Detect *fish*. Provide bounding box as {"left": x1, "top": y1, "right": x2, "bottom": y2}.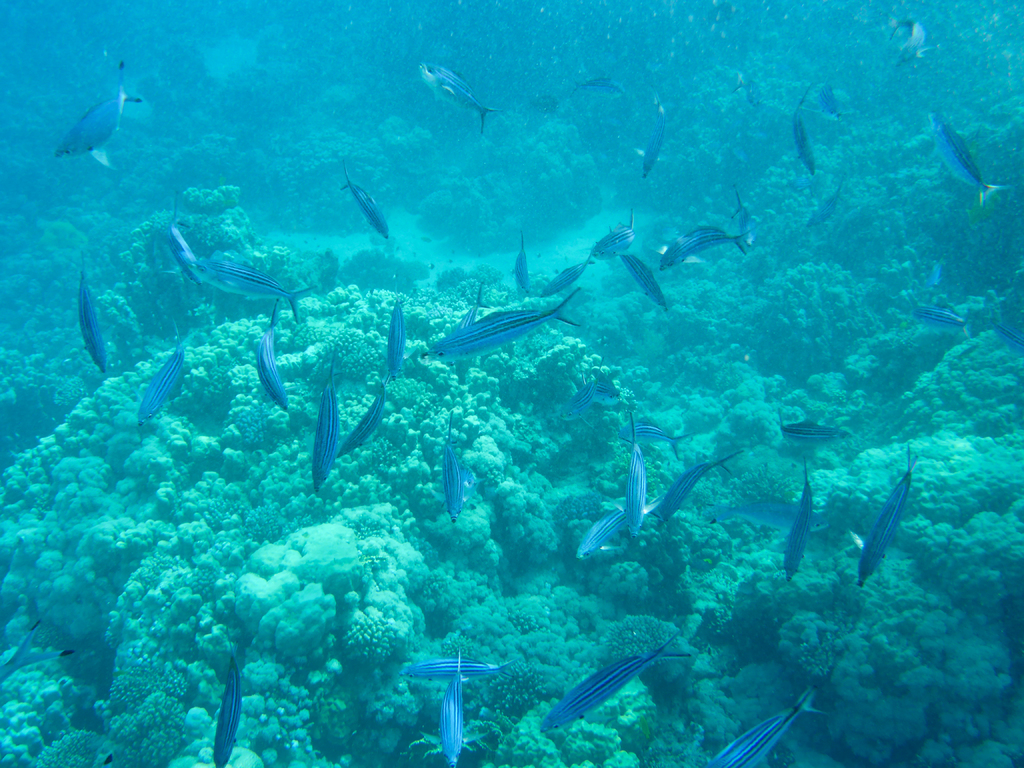
{"left": 164, "top": 202, "right": 202, "bottom": 291}.
